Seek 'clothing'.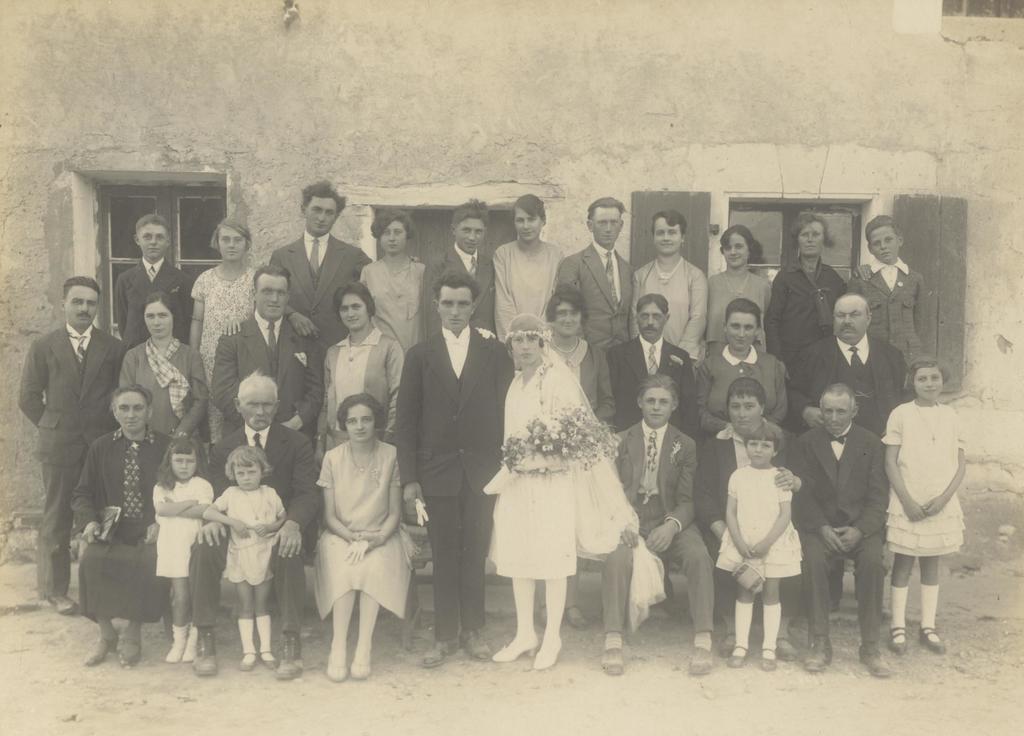
bbox=[774, 420, 888, 639].
